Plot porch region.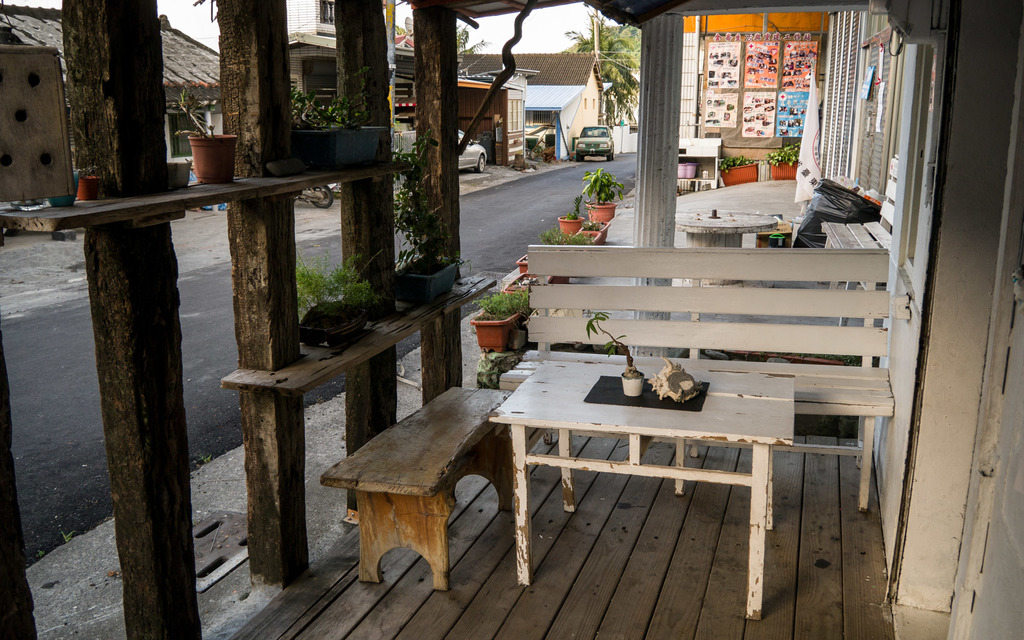
Plotted at rect(0, 38, 756, 580).
